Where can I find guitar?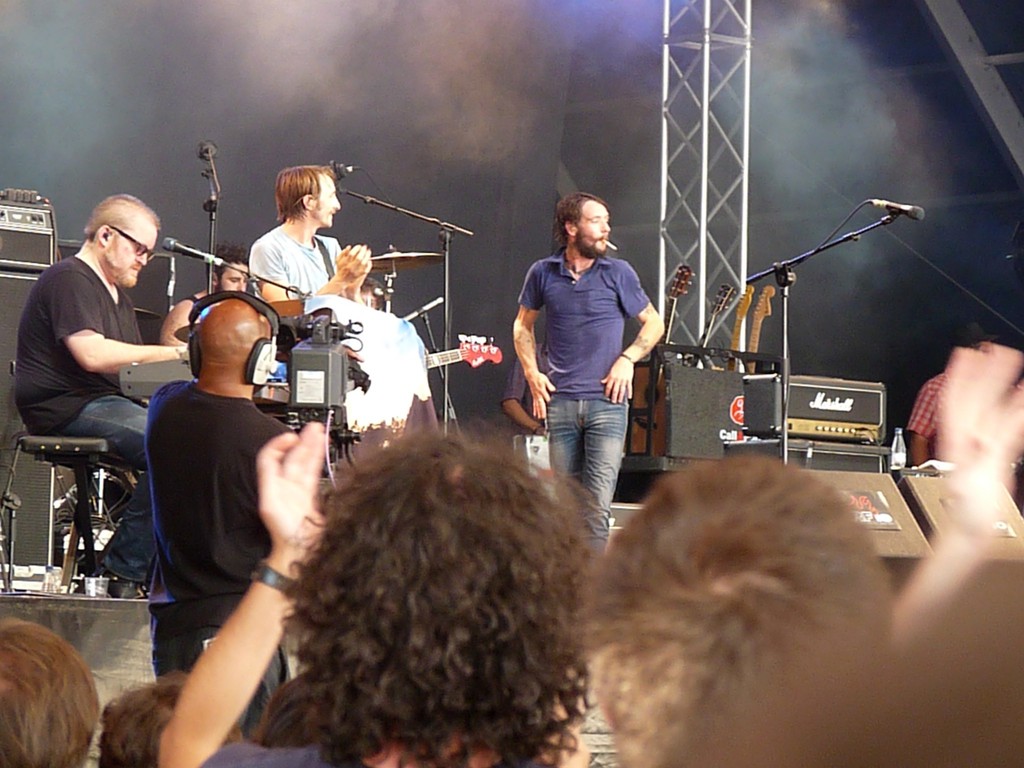
You can find it at bbox(722, 284, 756, 367).
